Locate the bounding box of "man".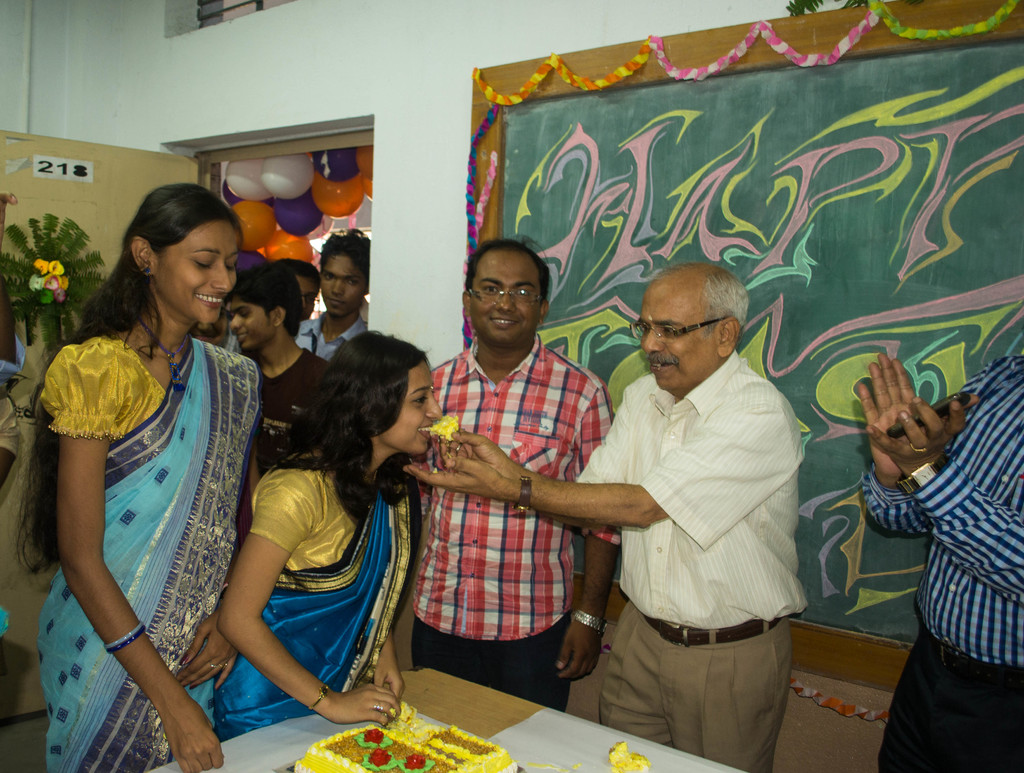
Bounding box: 294/223/369/359.
